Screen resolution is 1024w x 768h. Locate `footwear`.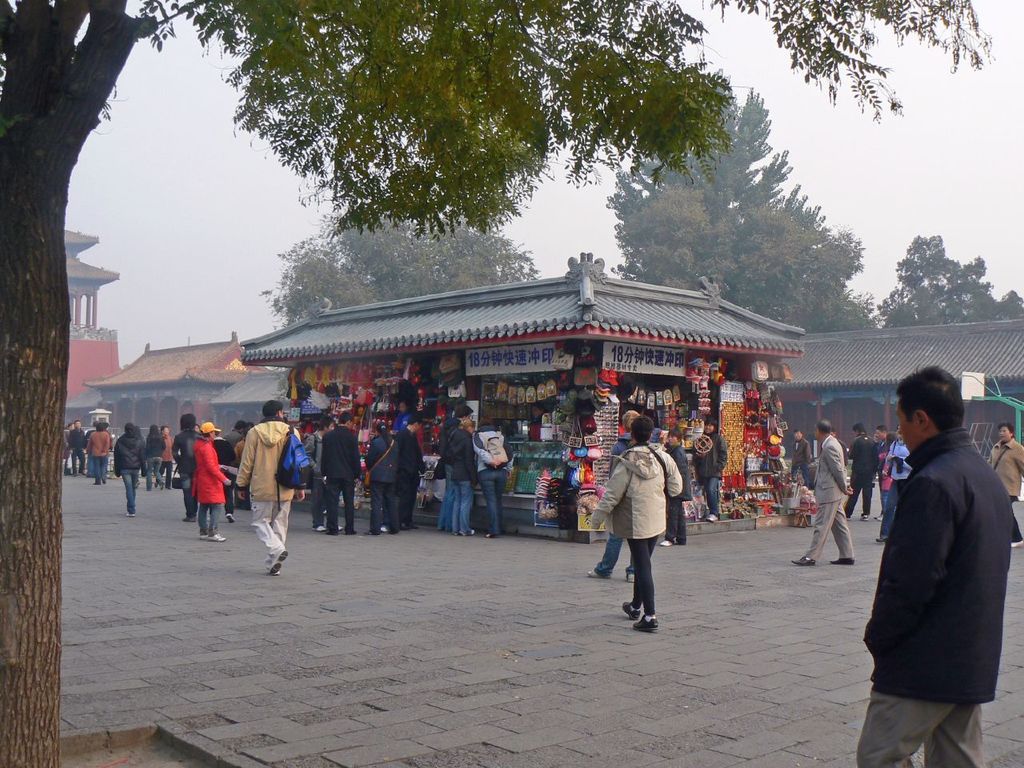
[623, 570, 633, 583].
